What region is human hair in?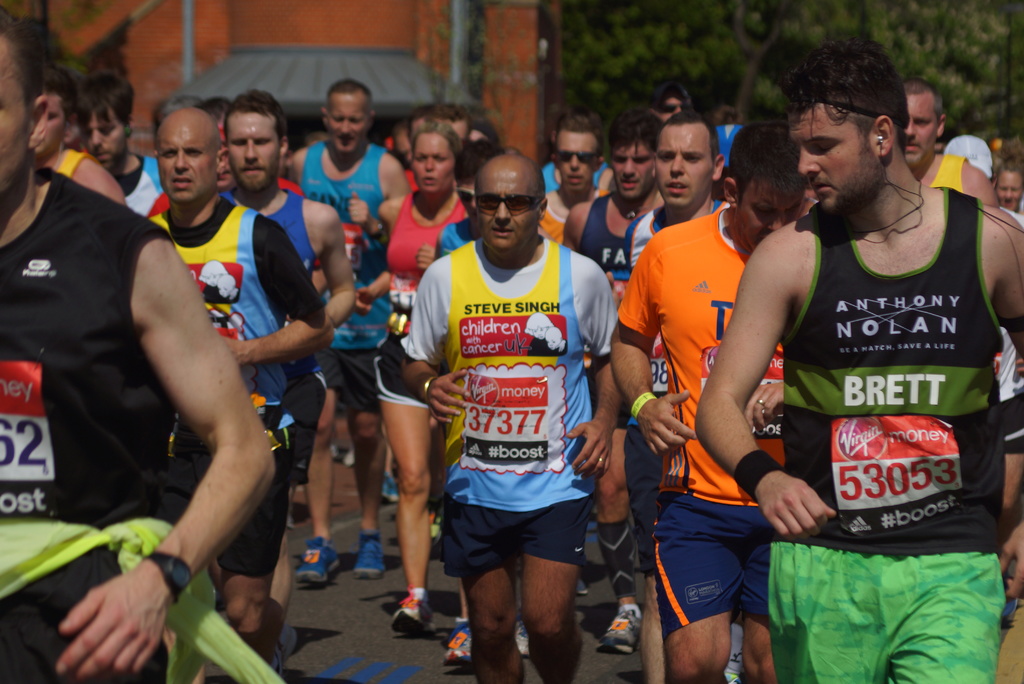
crop(407, 122, 470, 166).
